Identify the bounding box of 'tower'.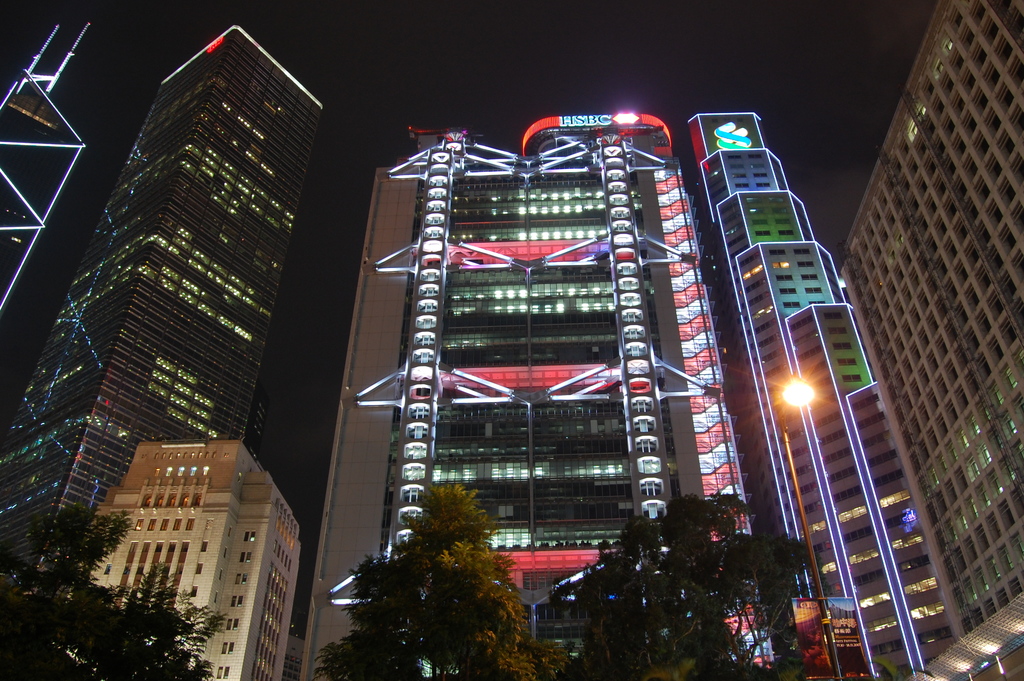
rect(690, 111, 966, 678).
